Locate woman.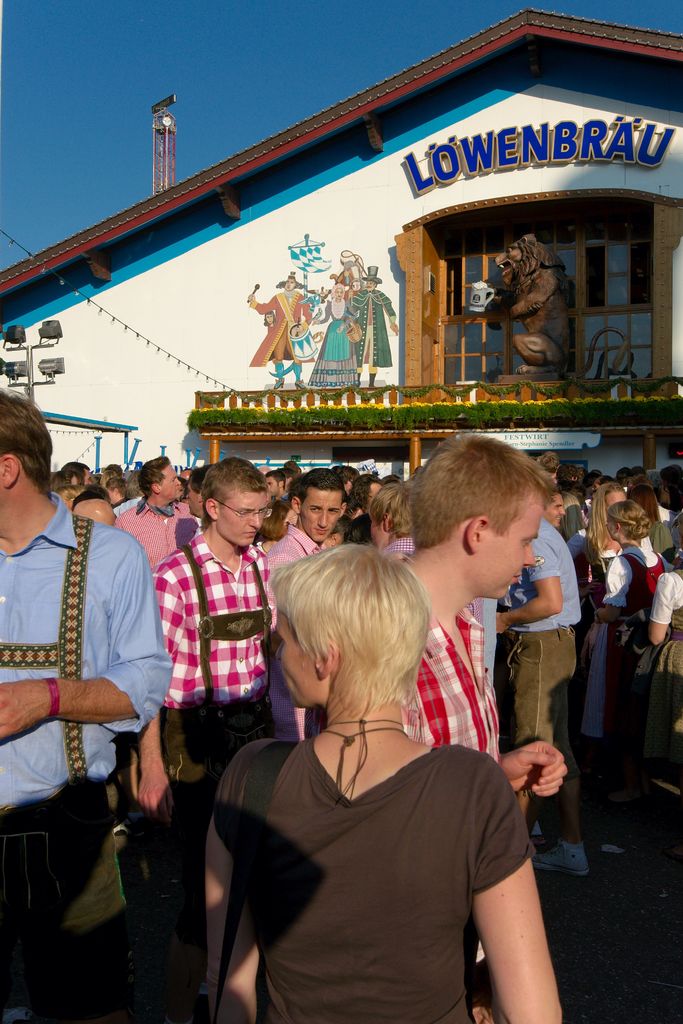
Bounding box: [left=203, top=542, right=559, bottom=1023].
